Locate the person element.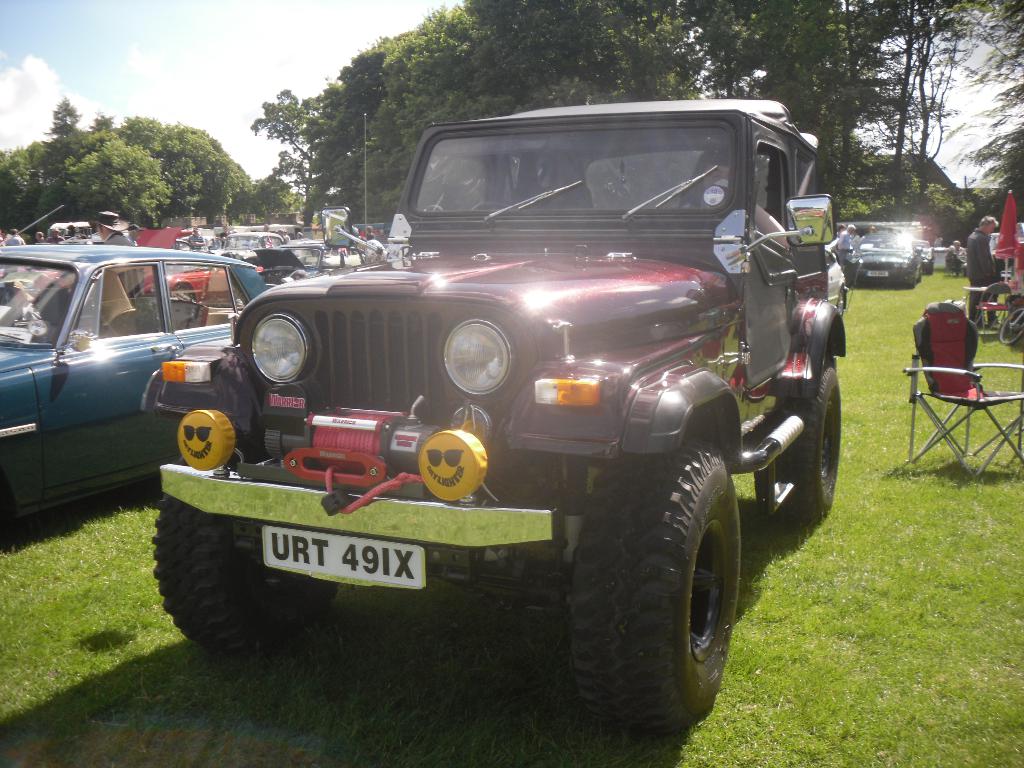
Element bbox: rect(840, 224, 859, 271).
